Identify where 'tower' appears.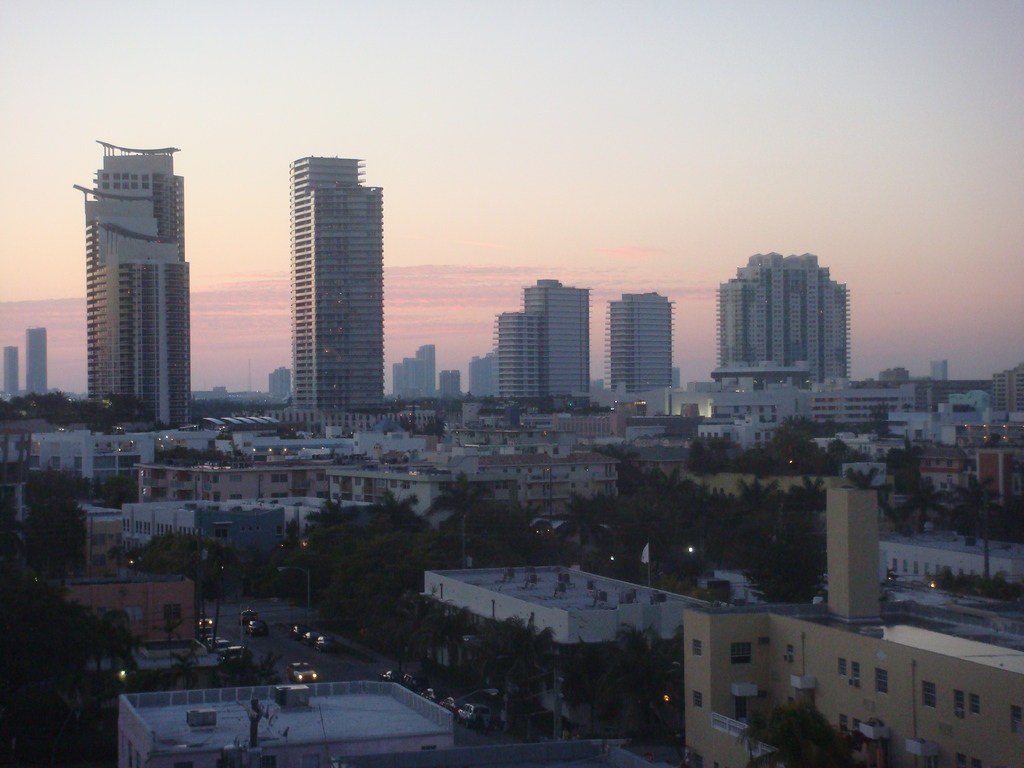
Appears at 0:344:17:387.
